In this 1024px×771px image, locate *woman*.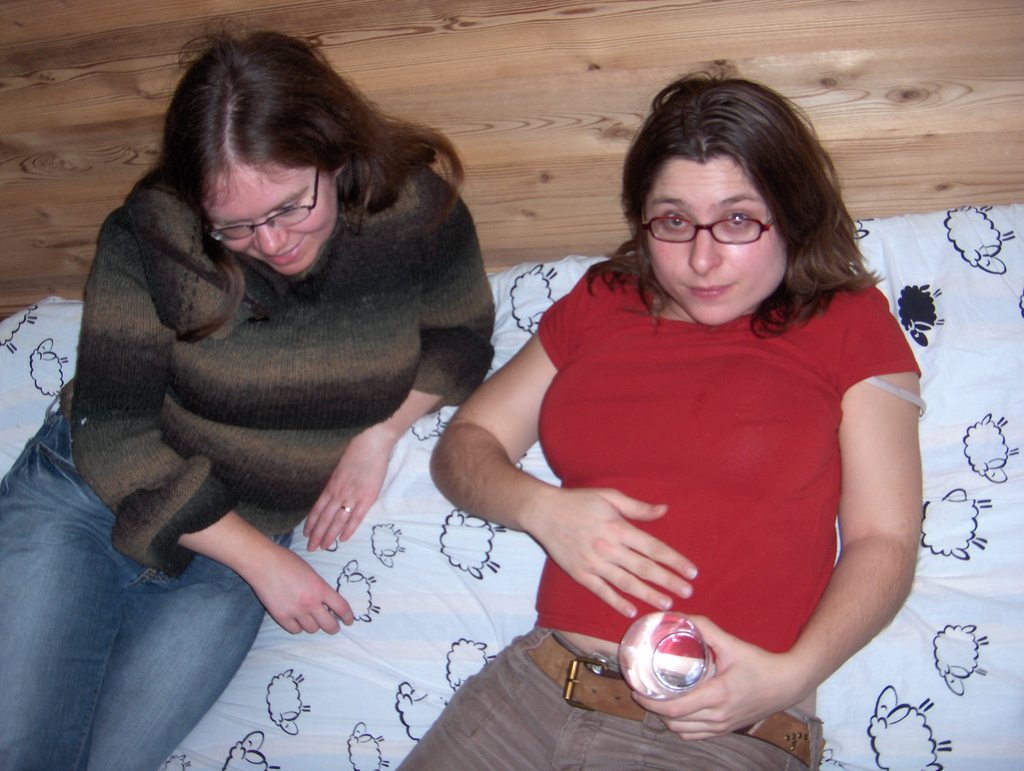
Bounding box: box=[0, 13, 492, 770].
